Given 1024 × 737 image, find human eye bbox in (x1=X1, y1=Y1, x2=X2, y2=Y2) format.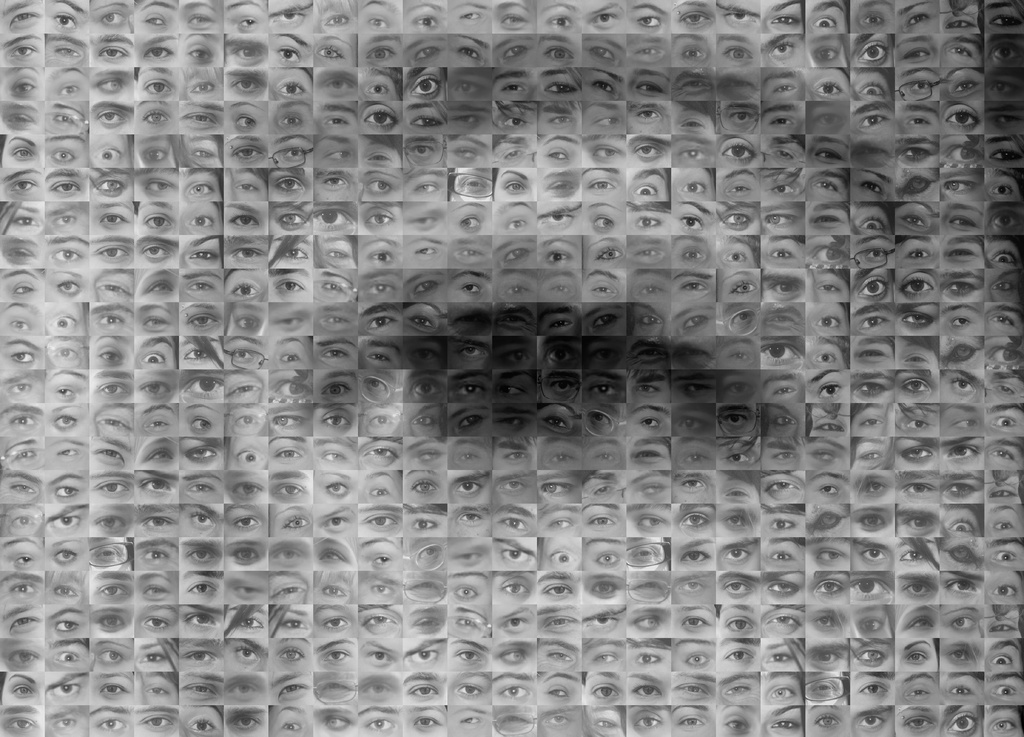
(x1=771, y1=113, x2=794, y2=127).
